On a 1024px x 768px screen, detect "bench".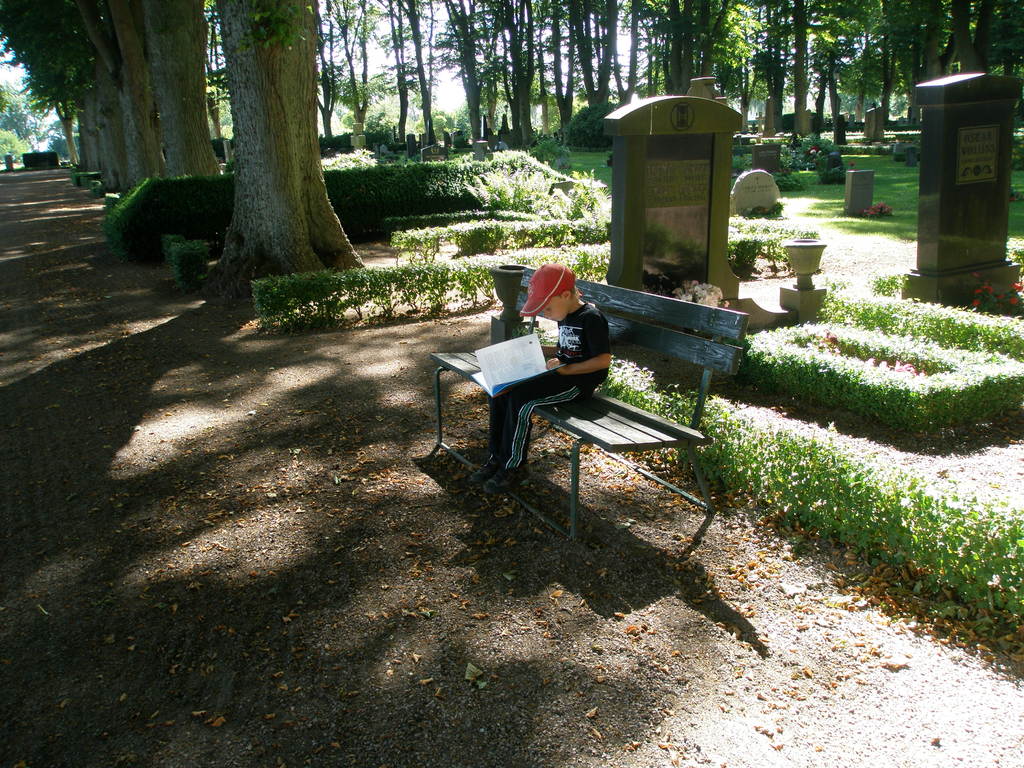
x1=434, y1=285, x2=718, y2=550.
